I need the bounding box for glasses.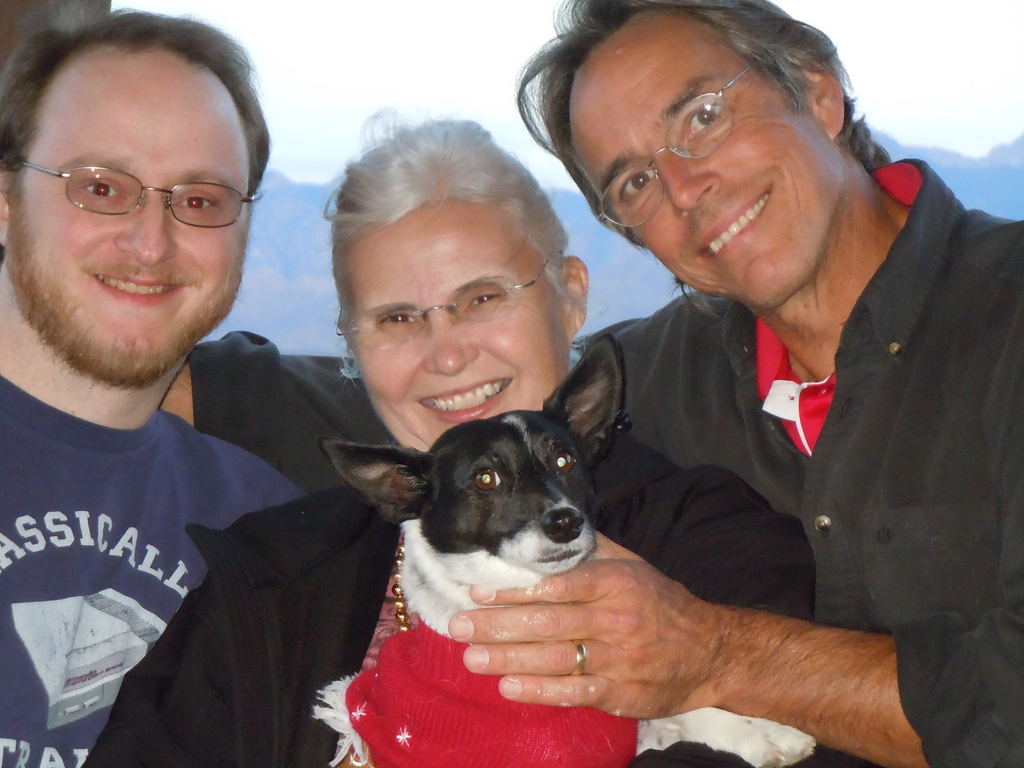
Here it is: detection(593, 60, 753, 228).
